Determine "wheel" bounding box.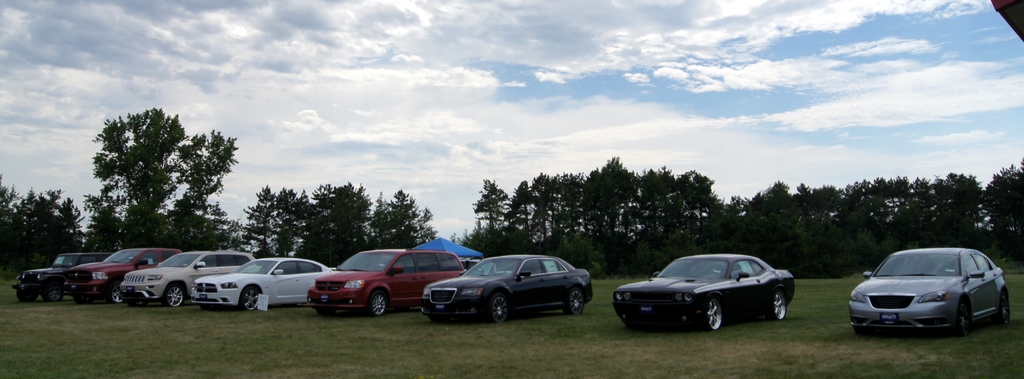
Determined: (44, 282, 61, 301).
